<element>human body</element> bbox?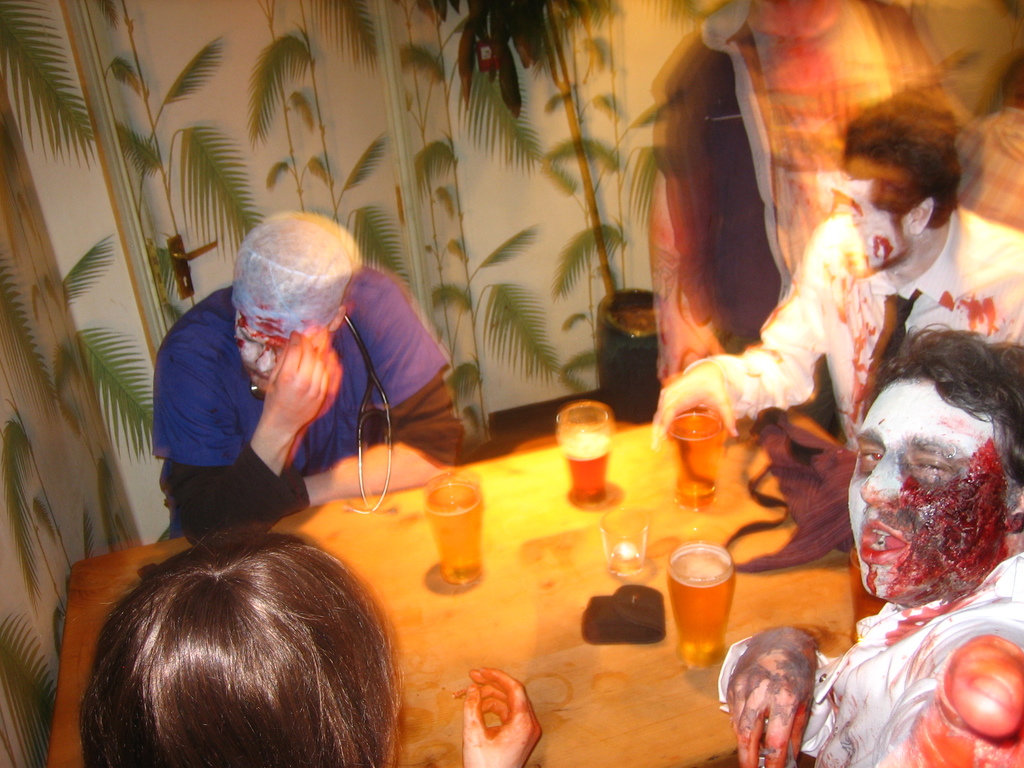
646/209/1023/463
